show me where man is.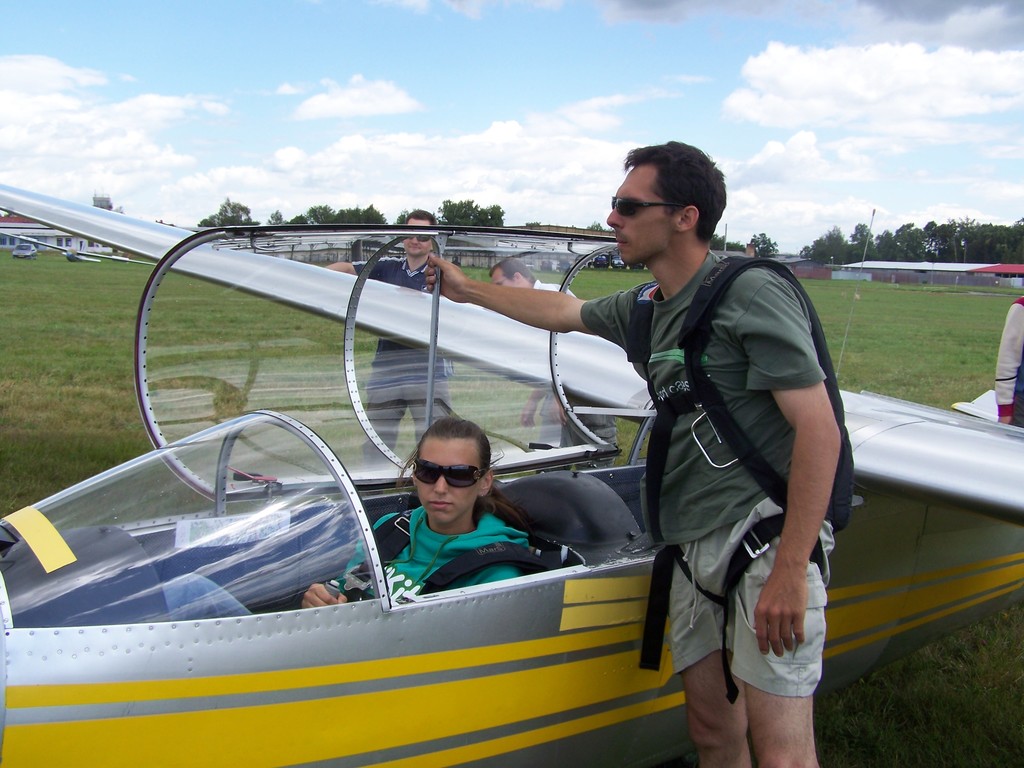
man is at [489,254,624,471].
